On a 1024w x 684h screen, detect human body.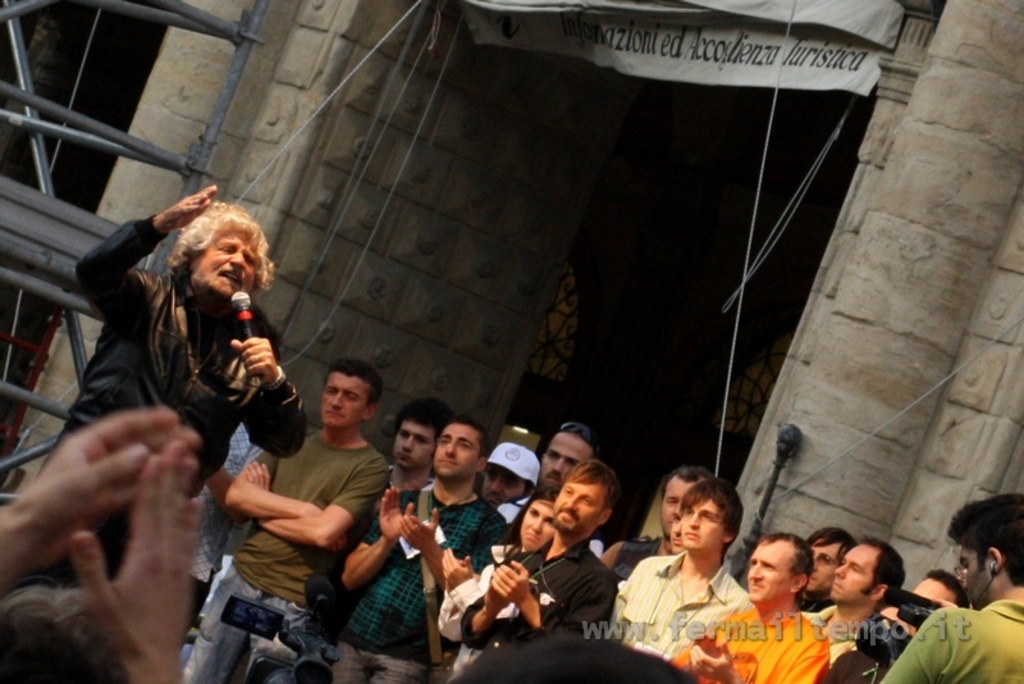
rect(174, 423, 390, 683).
